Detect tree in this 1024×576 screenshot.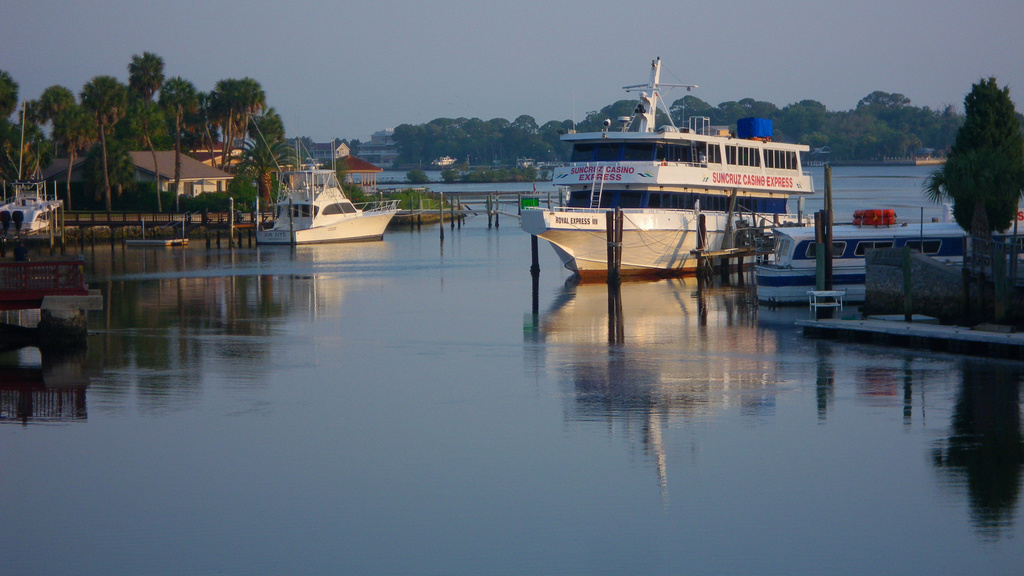
Detection: bbox=(797, 135, 826, 154).
